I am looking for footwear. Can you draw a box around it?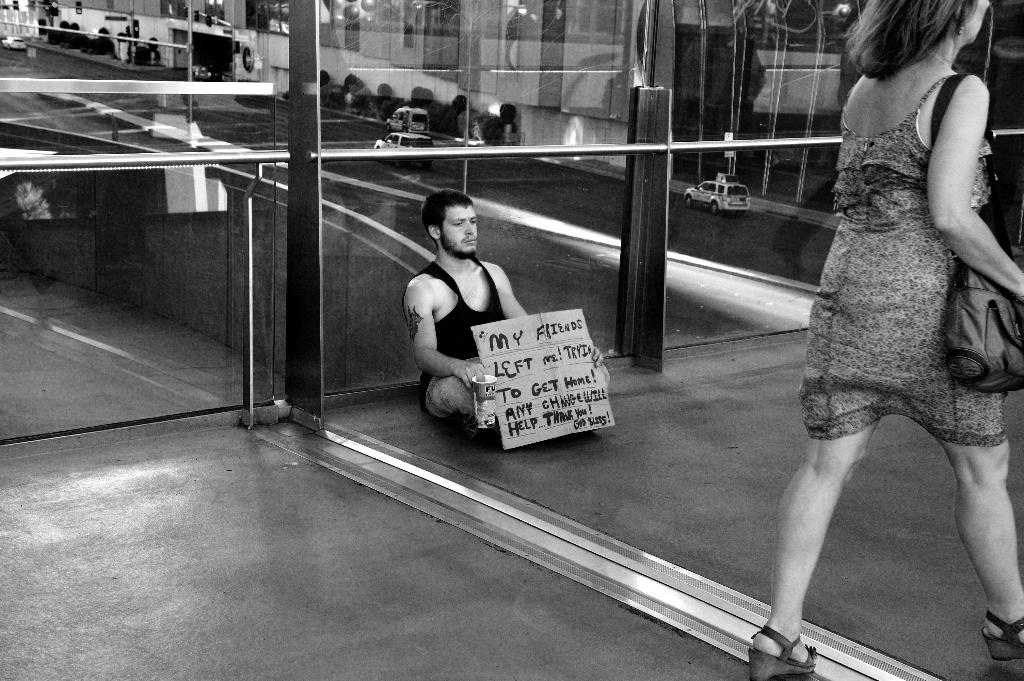
Sure, the bounding box is [744, 625, 817, 680].
